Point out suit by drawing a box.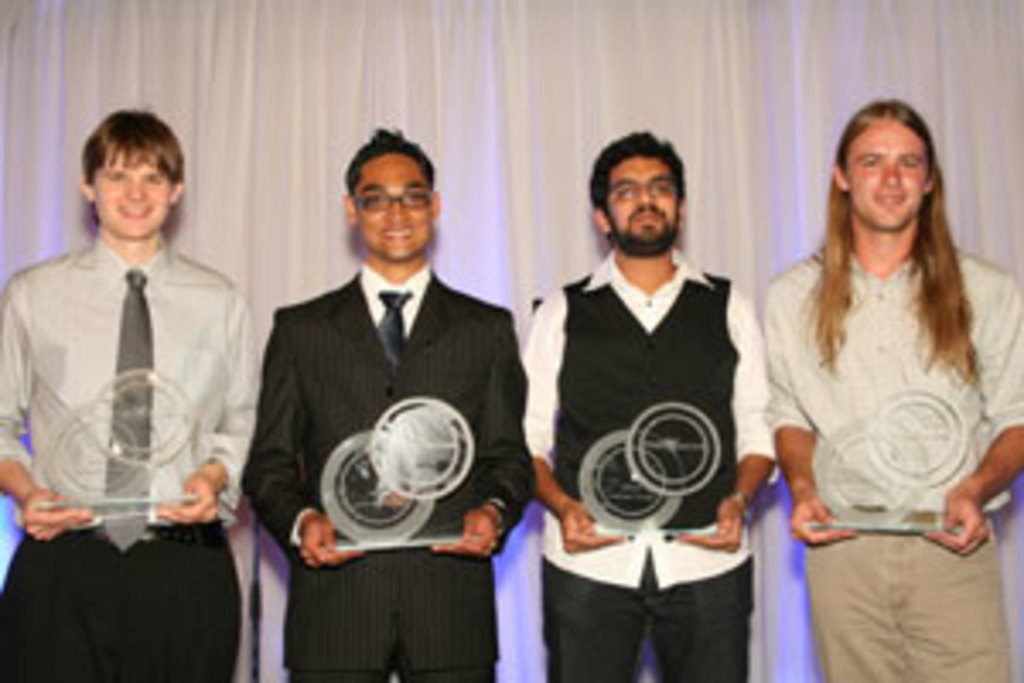
{"left": 246, "top": 280, "right": 519, "bottom": 680}.
